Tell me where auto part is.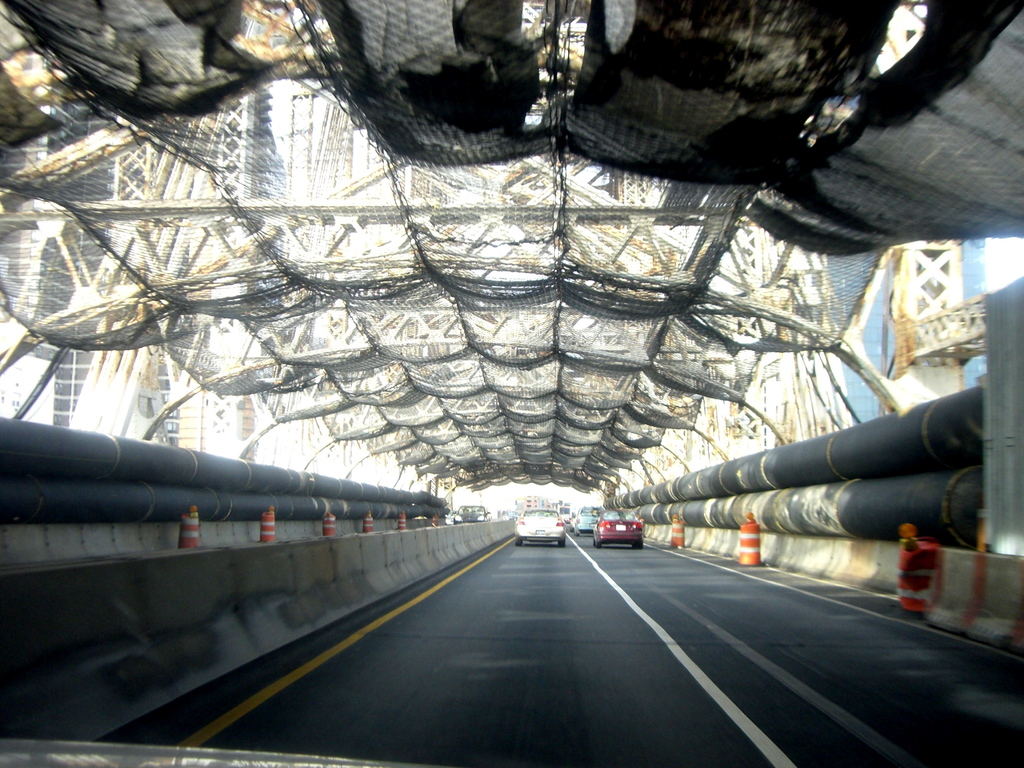
auto part is at (515,525,533,545).
